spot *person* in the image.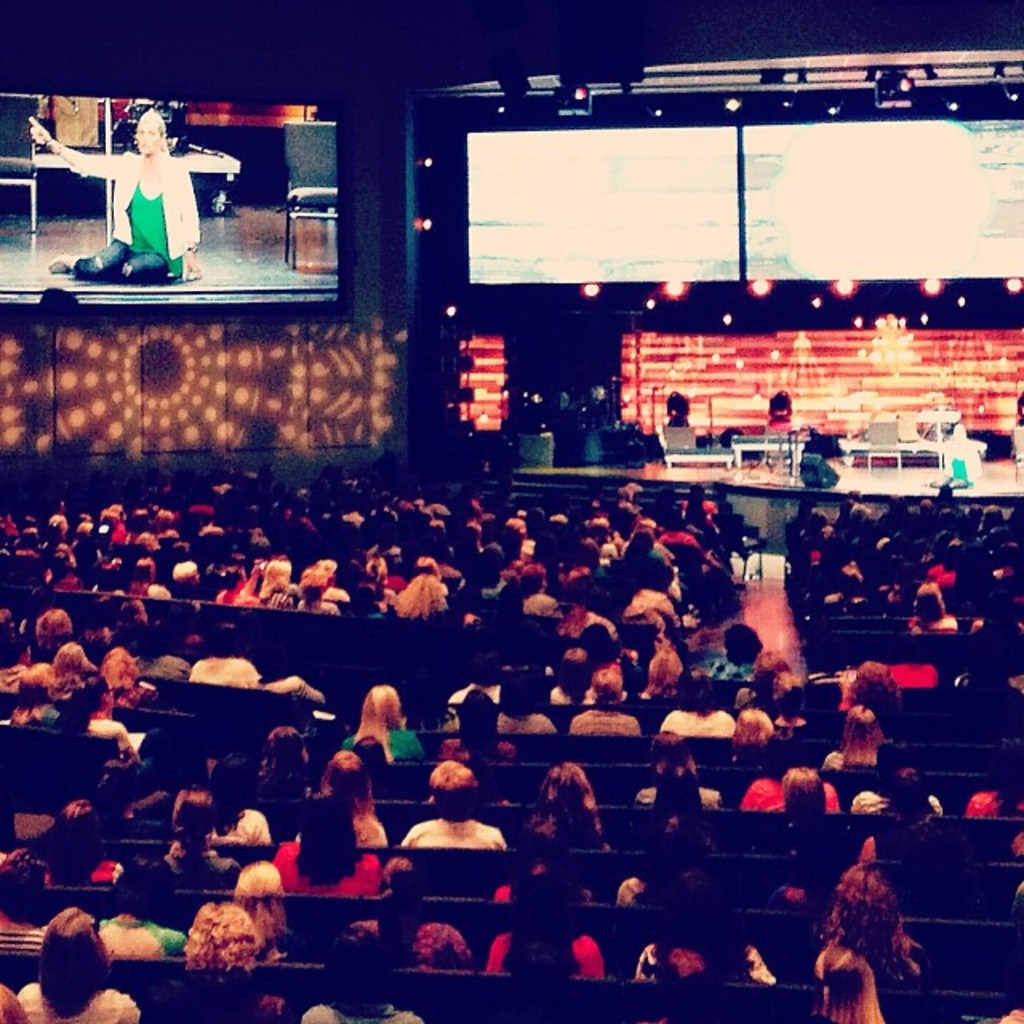
*person* found at <box>269,726,310,795</box>.
